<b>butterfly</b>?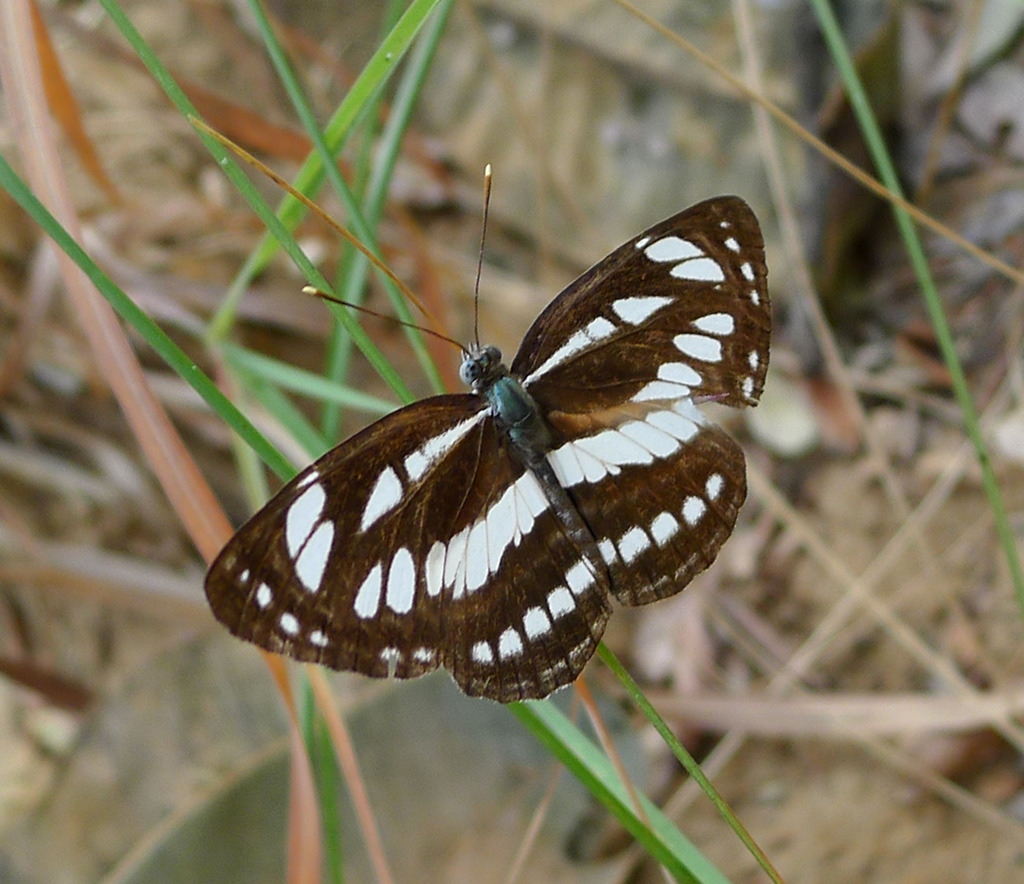
(left=205, top=162, right=772, bottom=708)
